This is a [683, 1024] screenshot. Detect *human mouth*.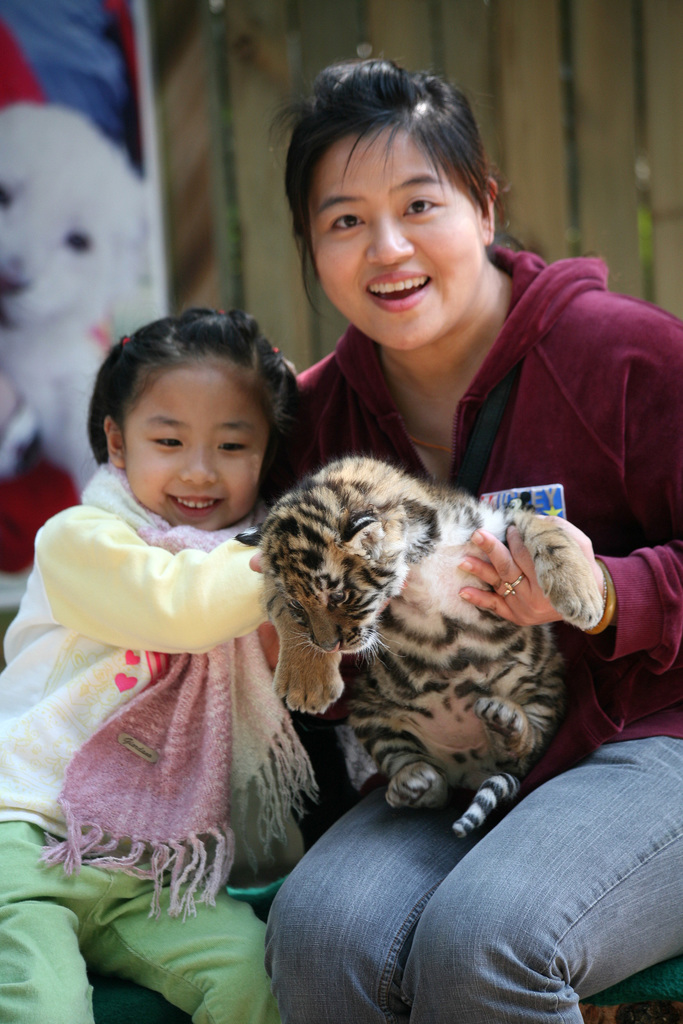
pyautogui.locateOnScreen(365, 266, 430, 314).
